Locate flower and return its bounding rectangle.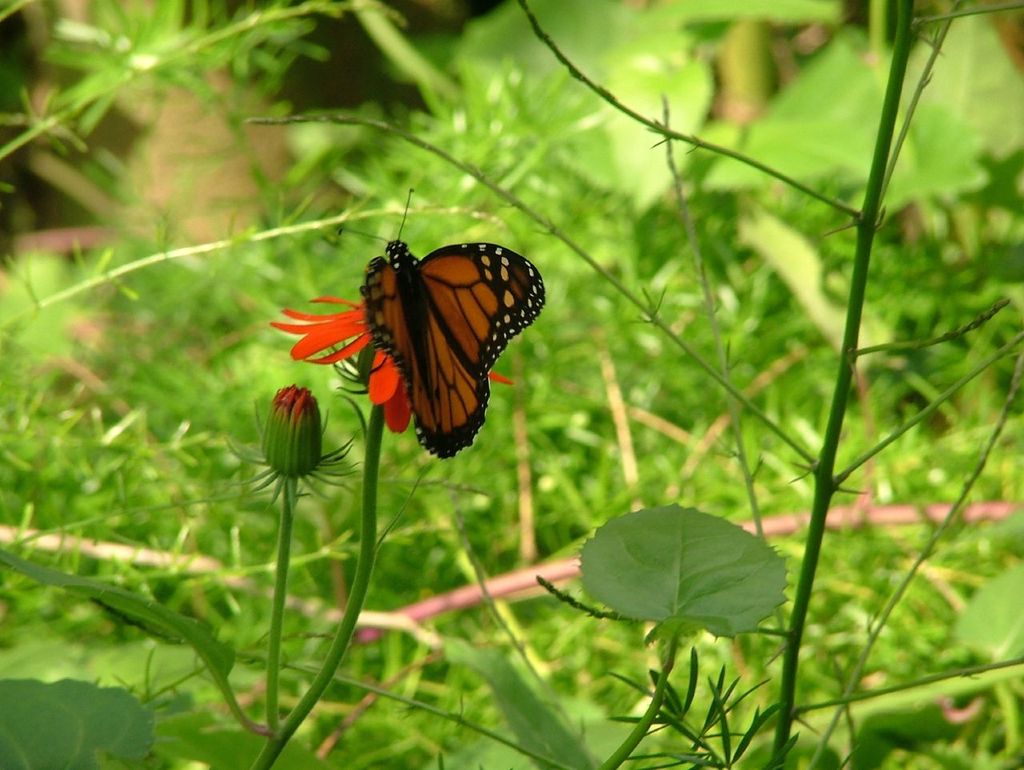
select_region(253, 363, 322, 481).
